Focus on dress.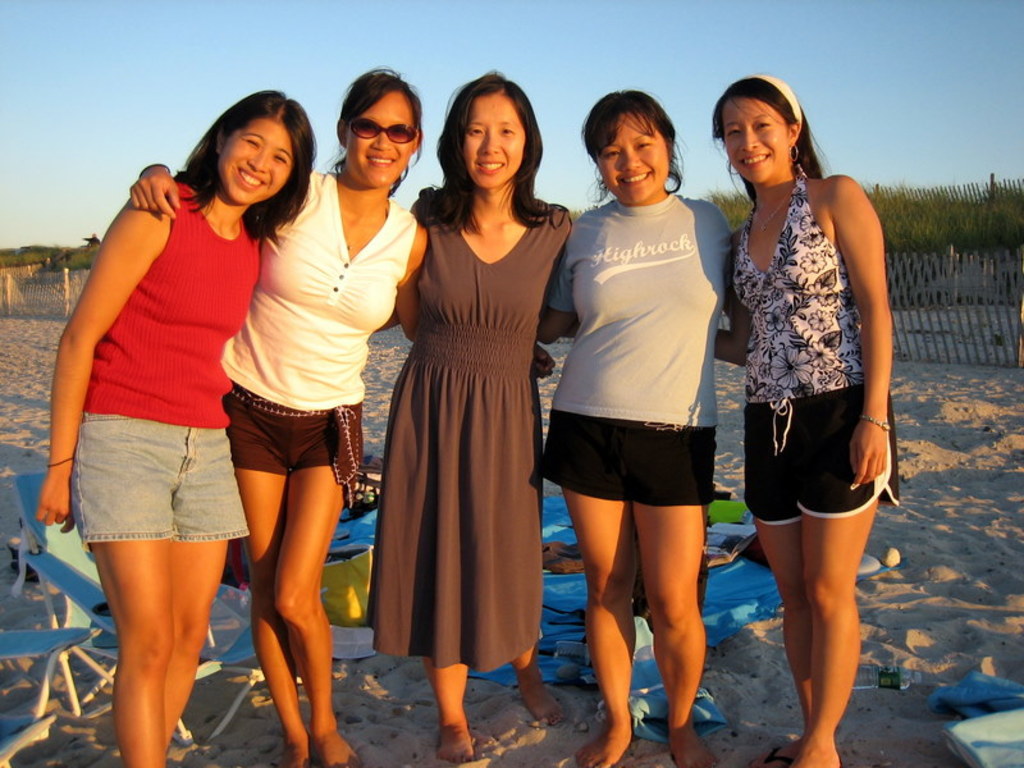
Focused at [371,204,575,673].
